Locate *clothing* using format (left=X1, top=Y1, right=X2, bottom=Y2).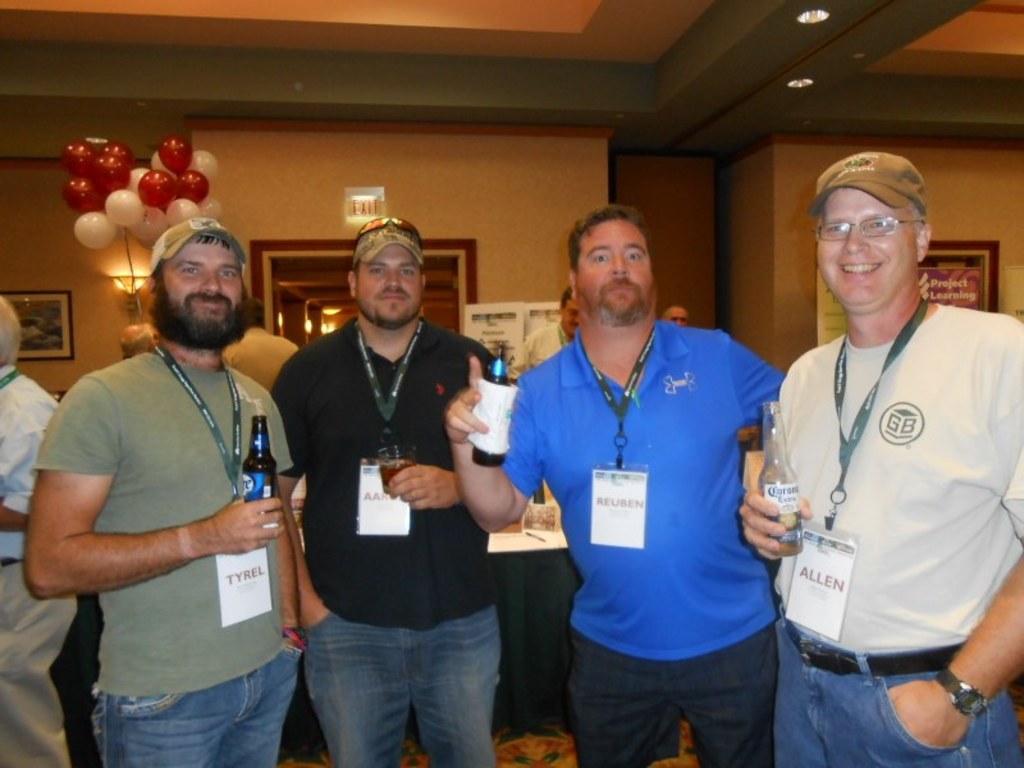
(left=303, top=598, right=504, bottom=765).
